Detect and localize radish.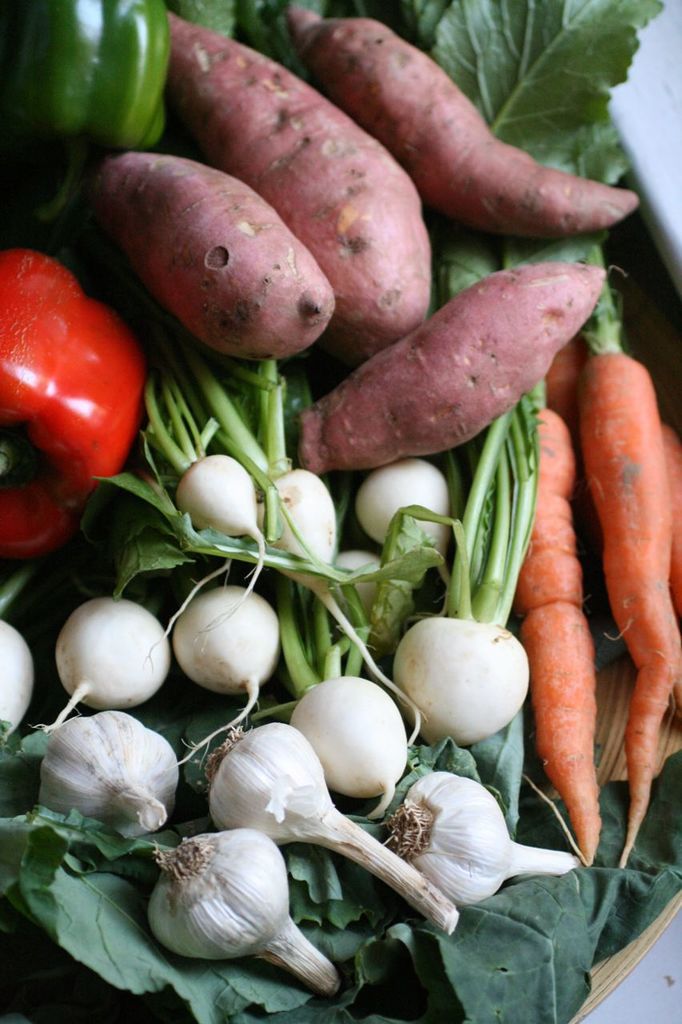
Localized at {"left": 0, "top": 619, "right": 34, "bottom": 745}.
